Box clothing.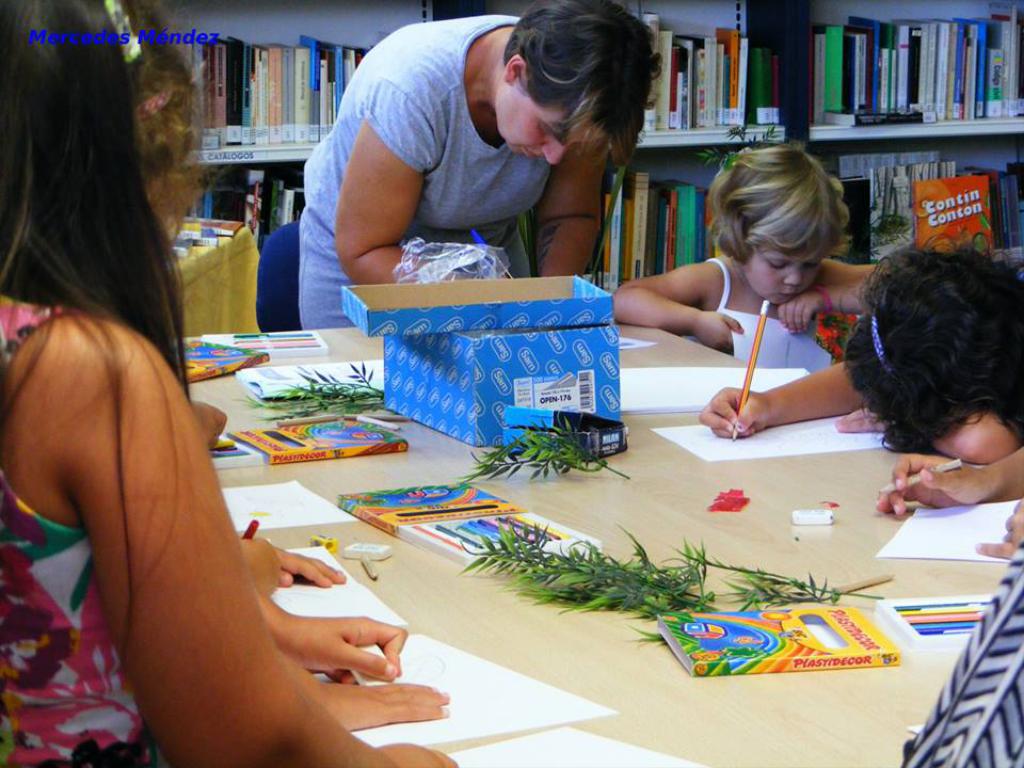
bbox=(714, 257, 721, 309).
